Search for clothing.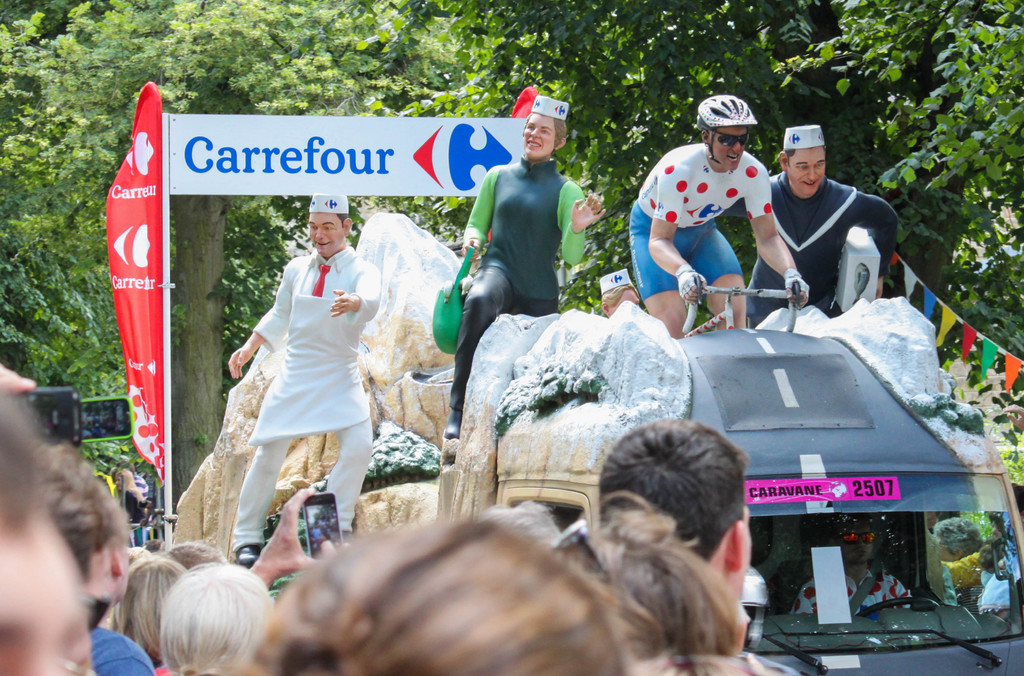
Found at l=626, t=145, r=774, b=307.
